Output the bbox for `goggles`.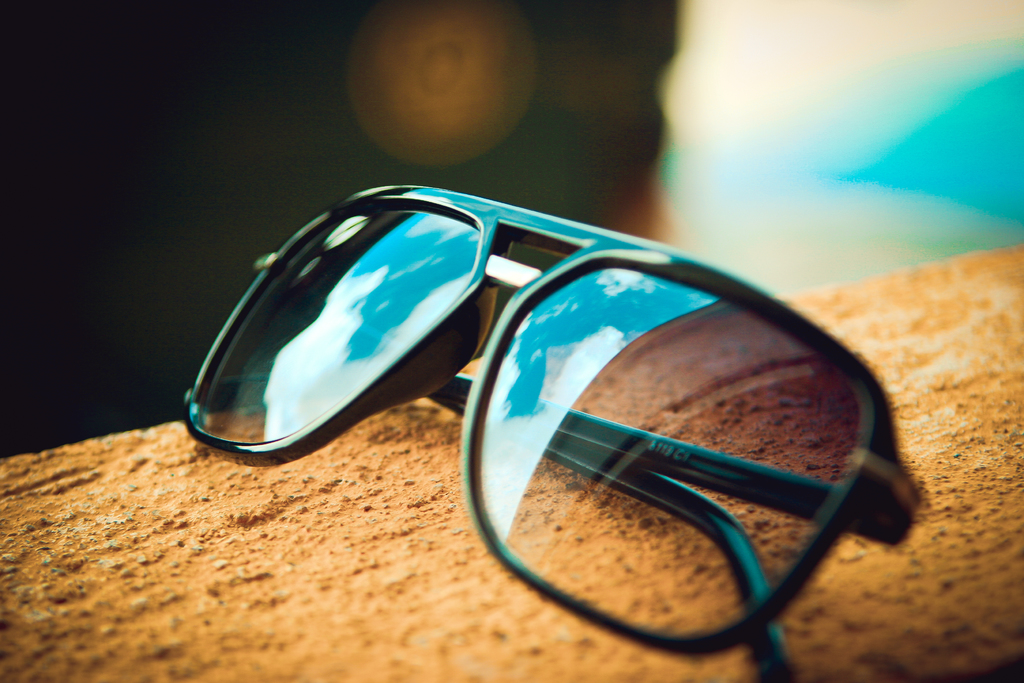
box=[181, 176, 904, 682].
